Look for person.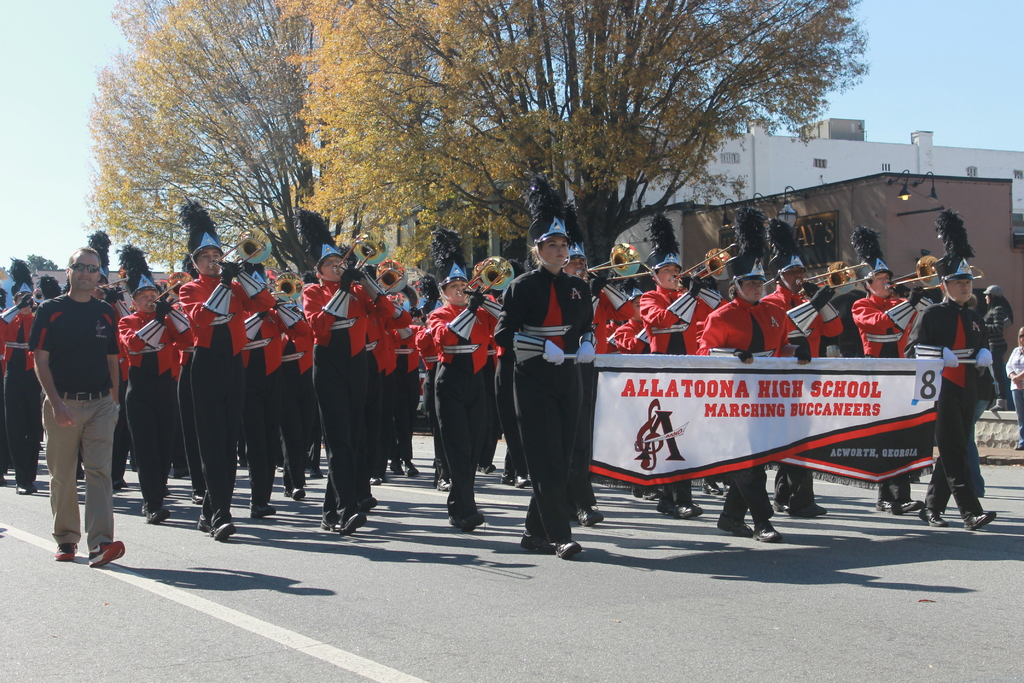
Found: x1=979, y1=286, x2=1008, y2=409.
